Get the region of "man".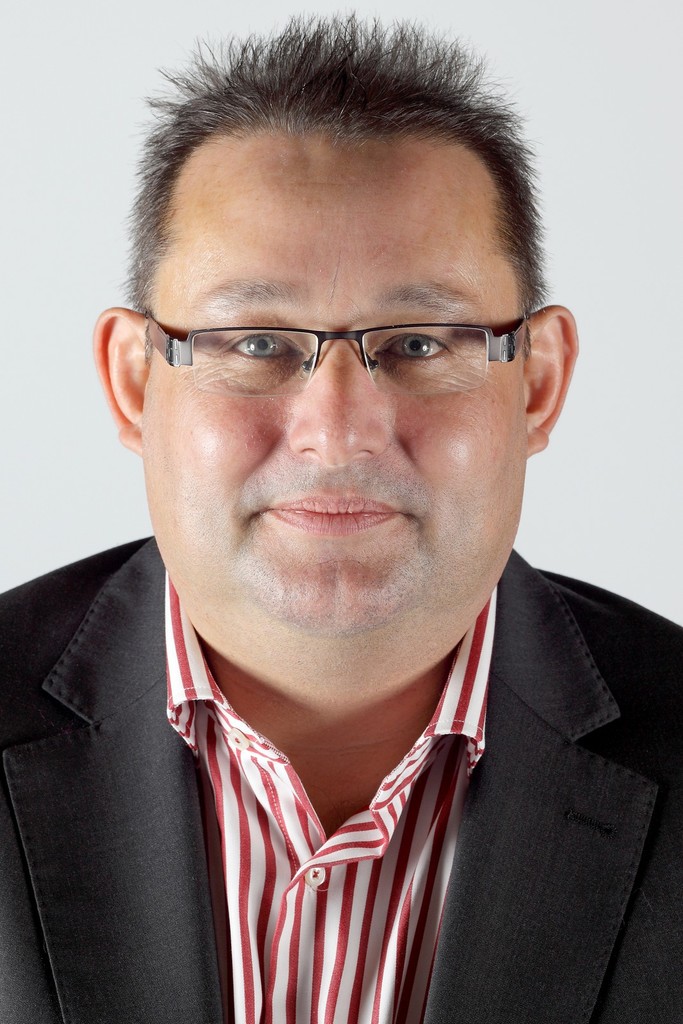
(0, 65, 682, 973).
